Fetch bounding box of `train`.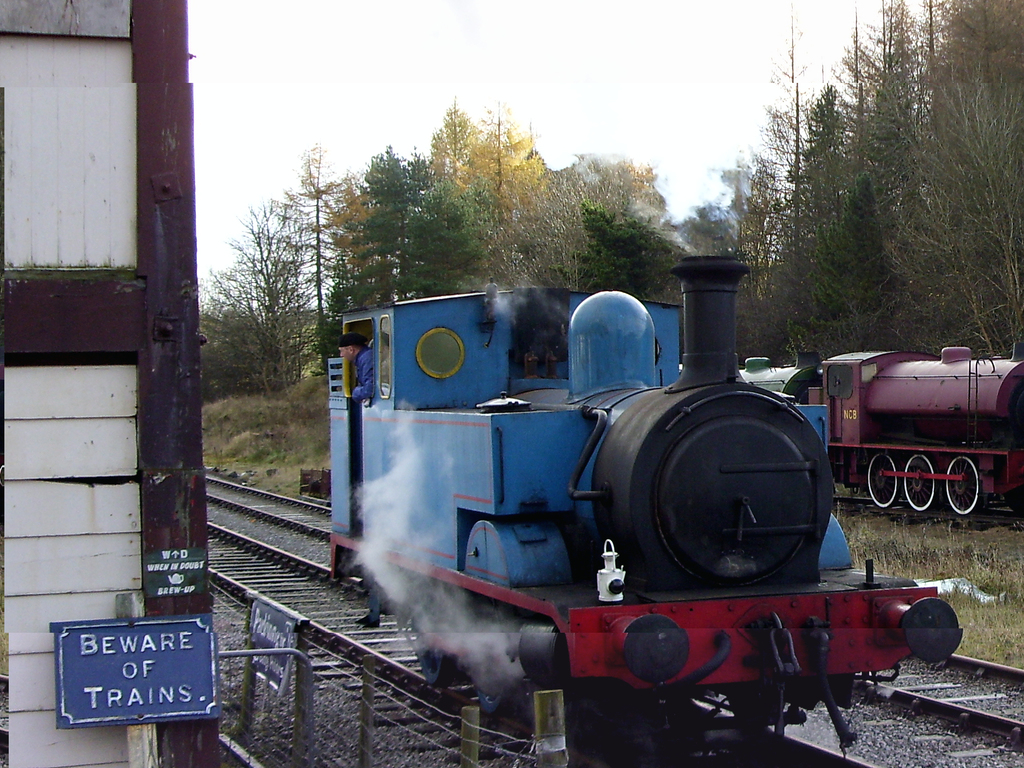
Bbox: 736,346,1023,519.
